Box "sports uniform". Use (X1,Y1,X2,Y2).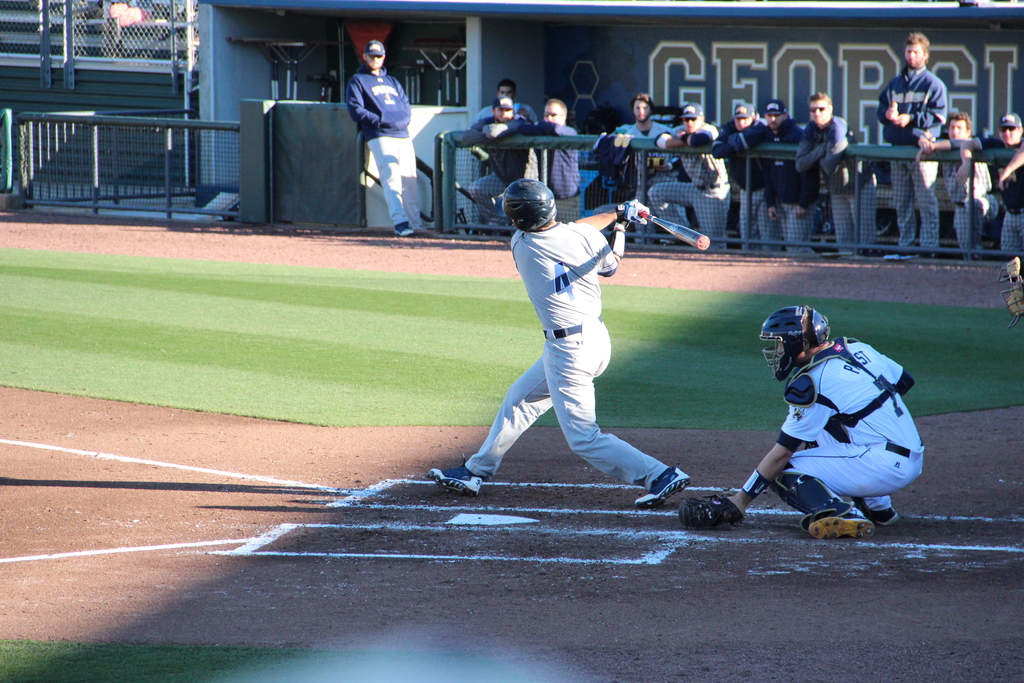
(998,254,1023,333).
